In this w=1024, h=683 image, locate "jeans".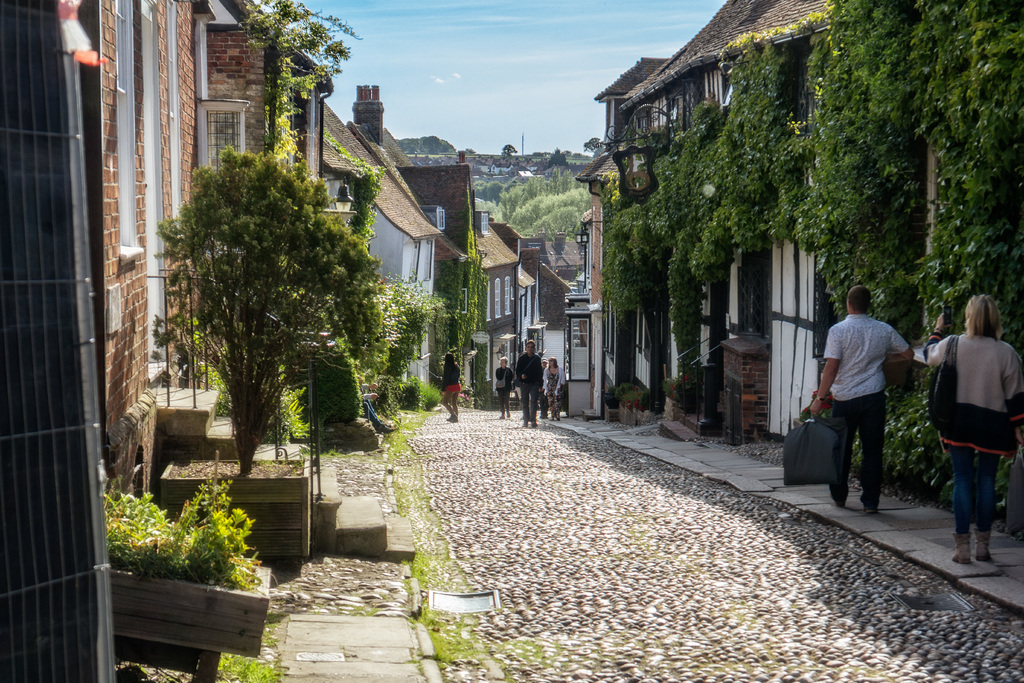
Bounding box: box=[831, 389, 889, 504].
